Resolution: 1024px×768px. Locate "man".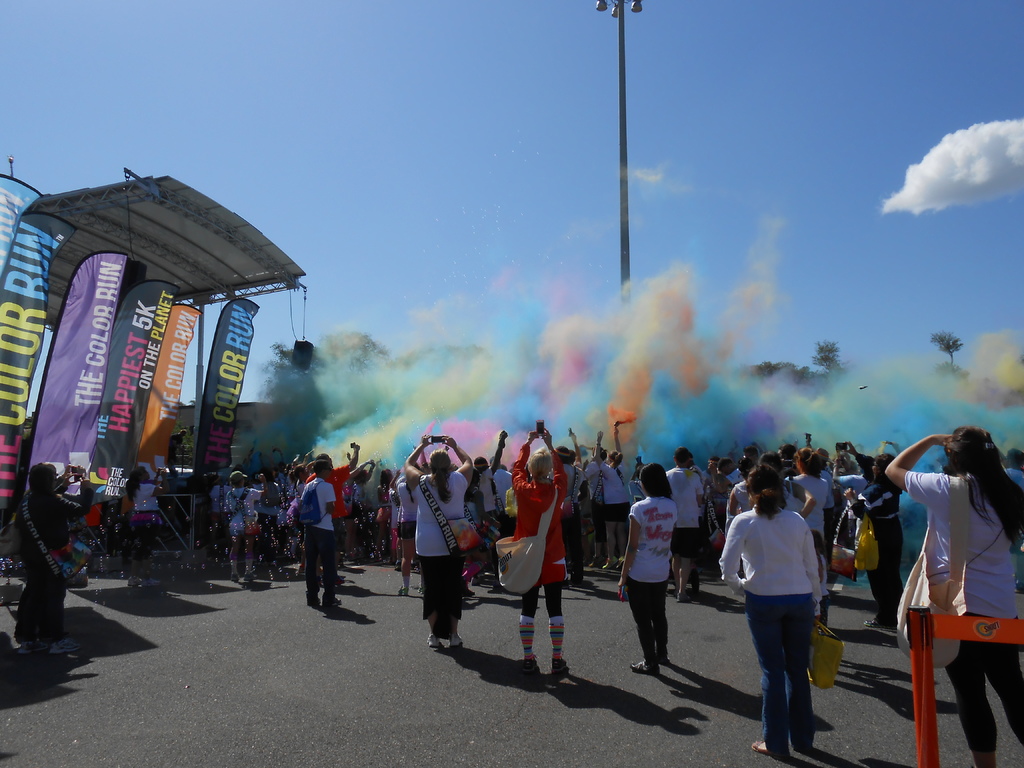
{"left": 286, "top": 456, "right": 341, "bottom": 612}.
